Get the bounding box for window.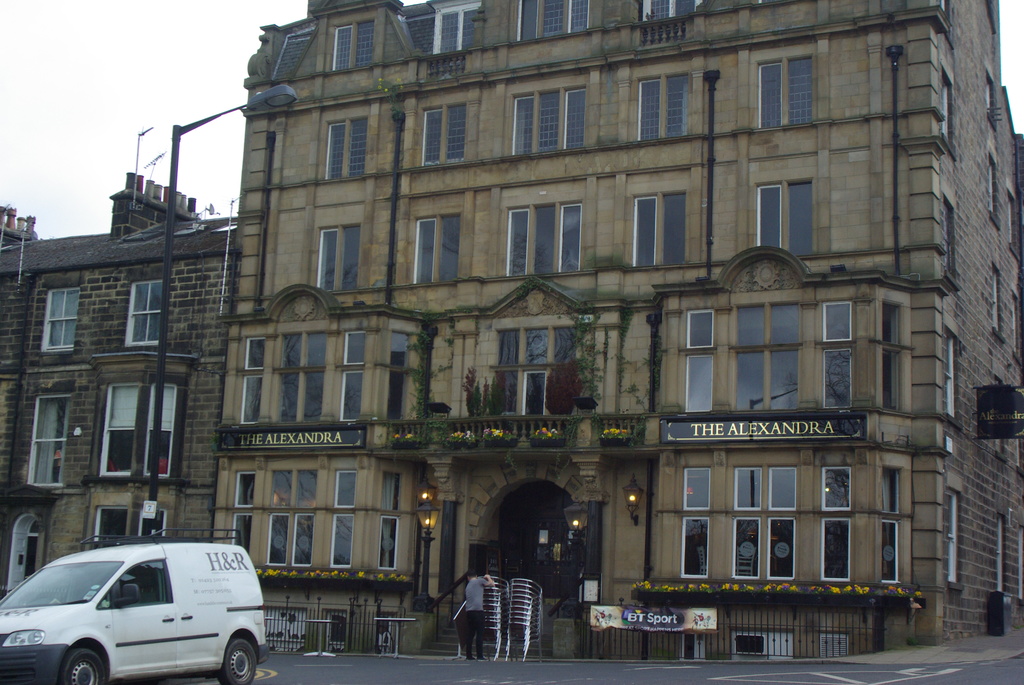
pyautogui.locateOnScreen(820, 467, 851, 510).
